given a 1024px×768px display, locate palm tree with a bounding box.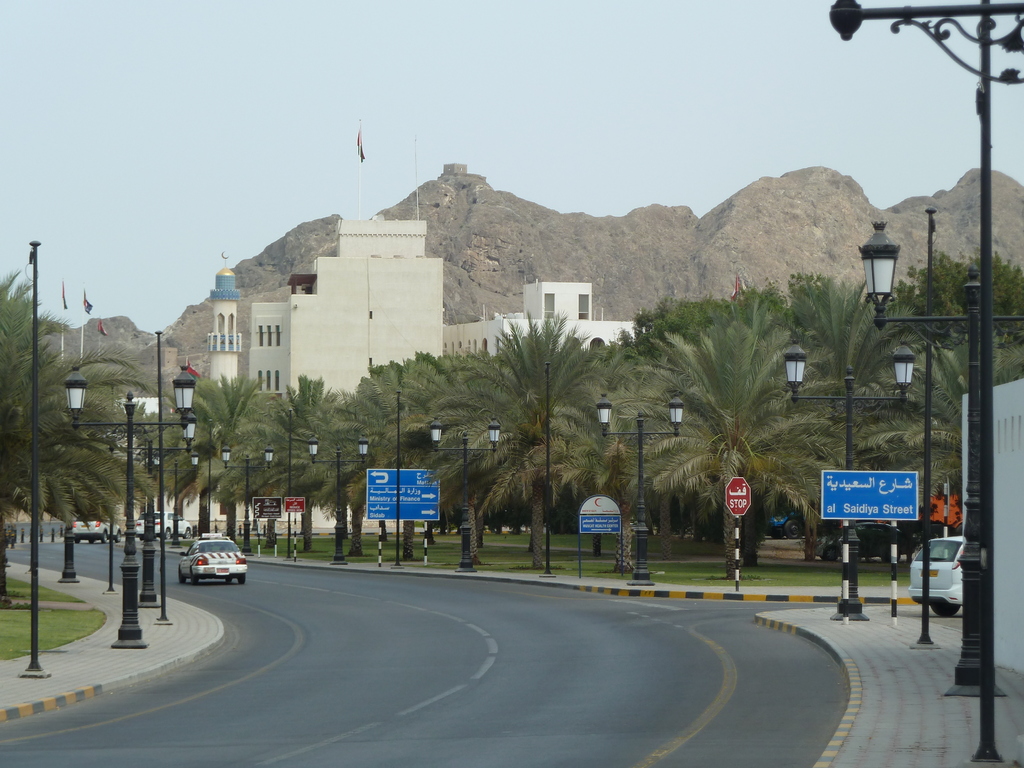
Located: (x1=598, y1=326, x2=671, y2=576).
